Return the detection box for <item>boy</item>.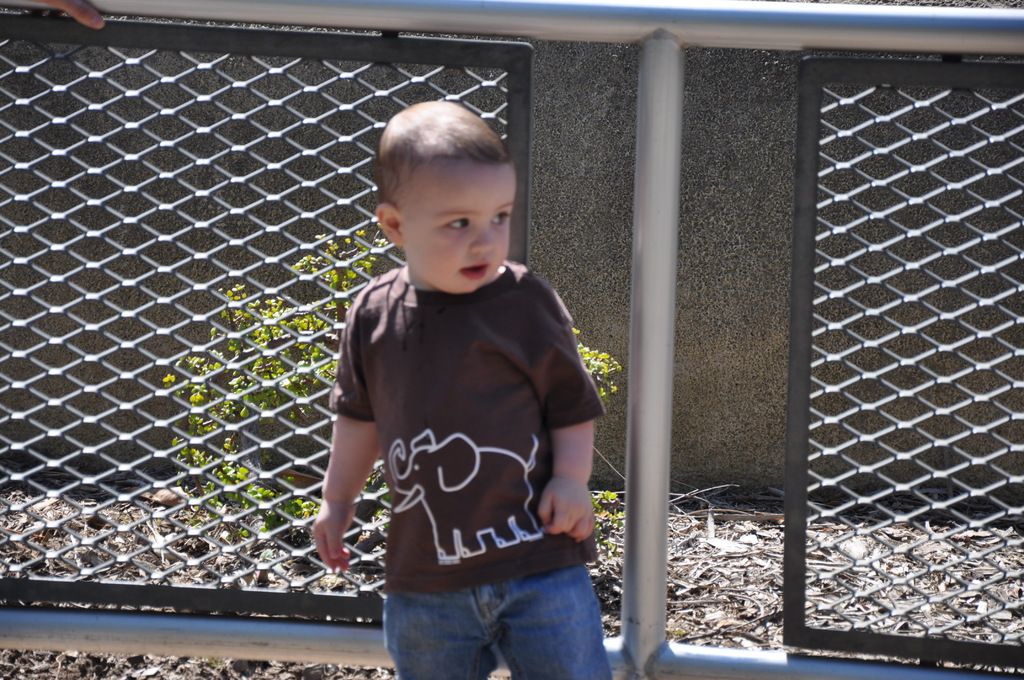
{"left": 314, "top": 101, "right": 611, "bottom": 679}.
